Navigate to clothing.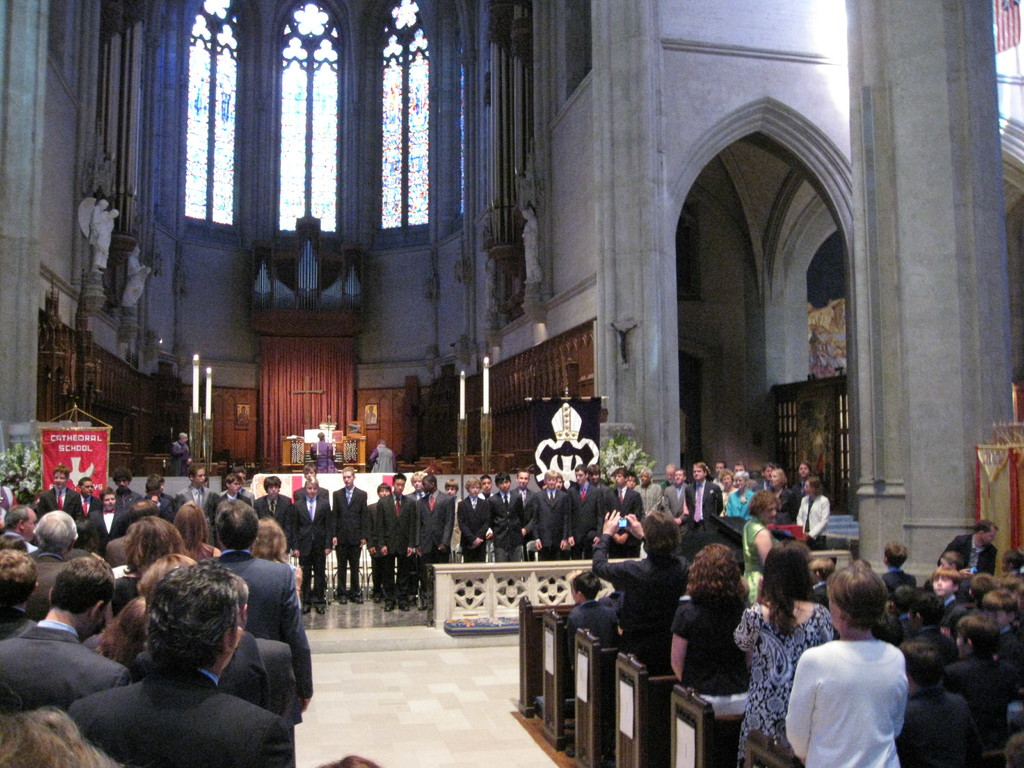
Navigation target: box=[563, 590, 614, 624].
